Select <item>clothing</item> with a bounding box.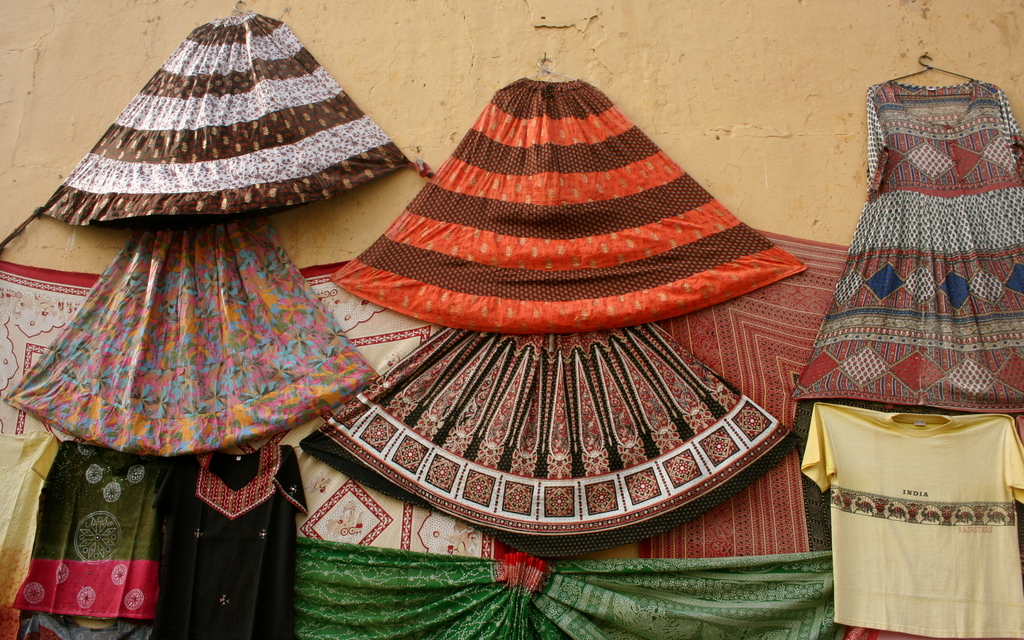
Rect(801, 409, 1023, 639).
